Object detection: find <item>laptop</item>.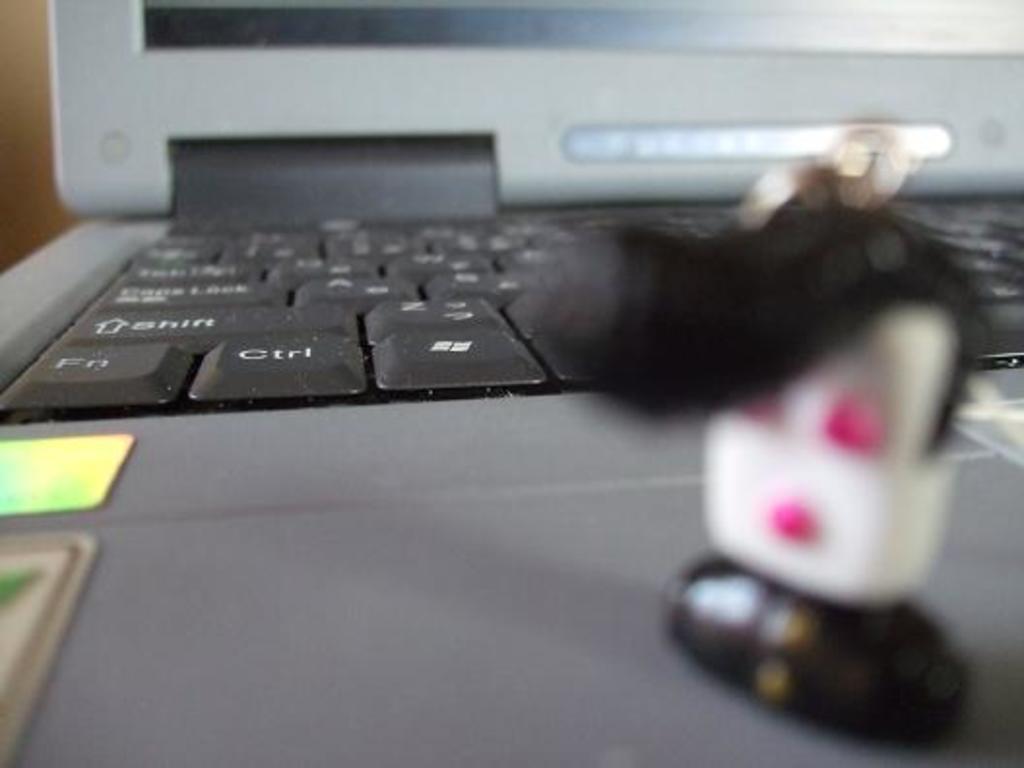
Rect(0, 35, 952, 694).
